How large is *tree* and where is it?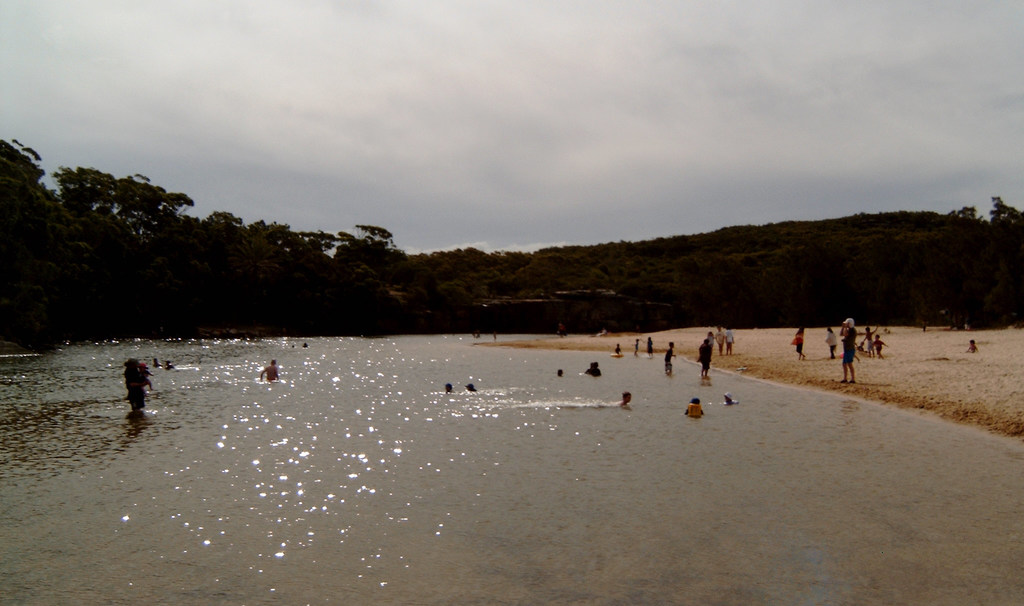
Bounding box: (x1=953, y1=194, x2=1023, y2=269).
